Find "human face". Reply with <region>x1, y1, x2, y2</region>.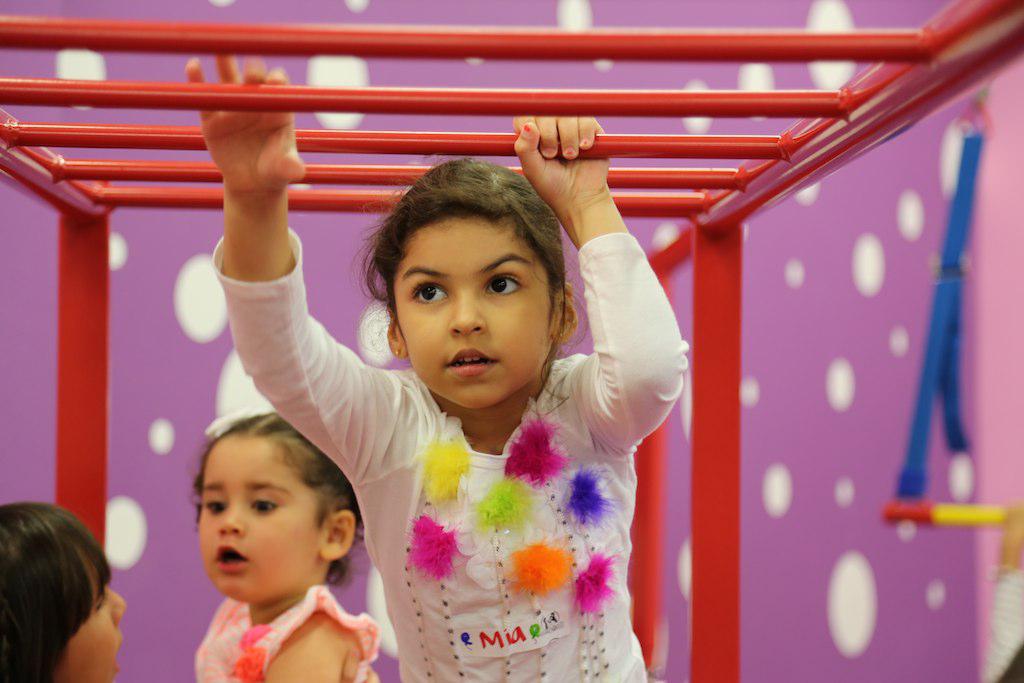
<region>196, 433, 334, 607</region>.
